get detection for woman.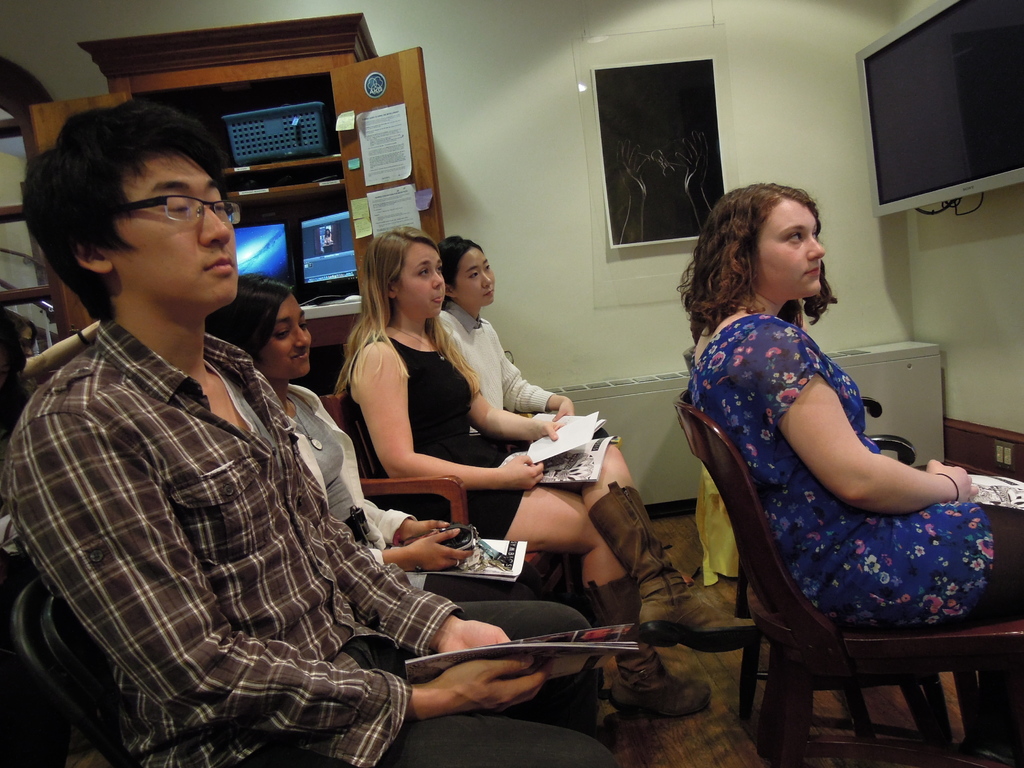
Detection: region(197, 272, 620, 688).
